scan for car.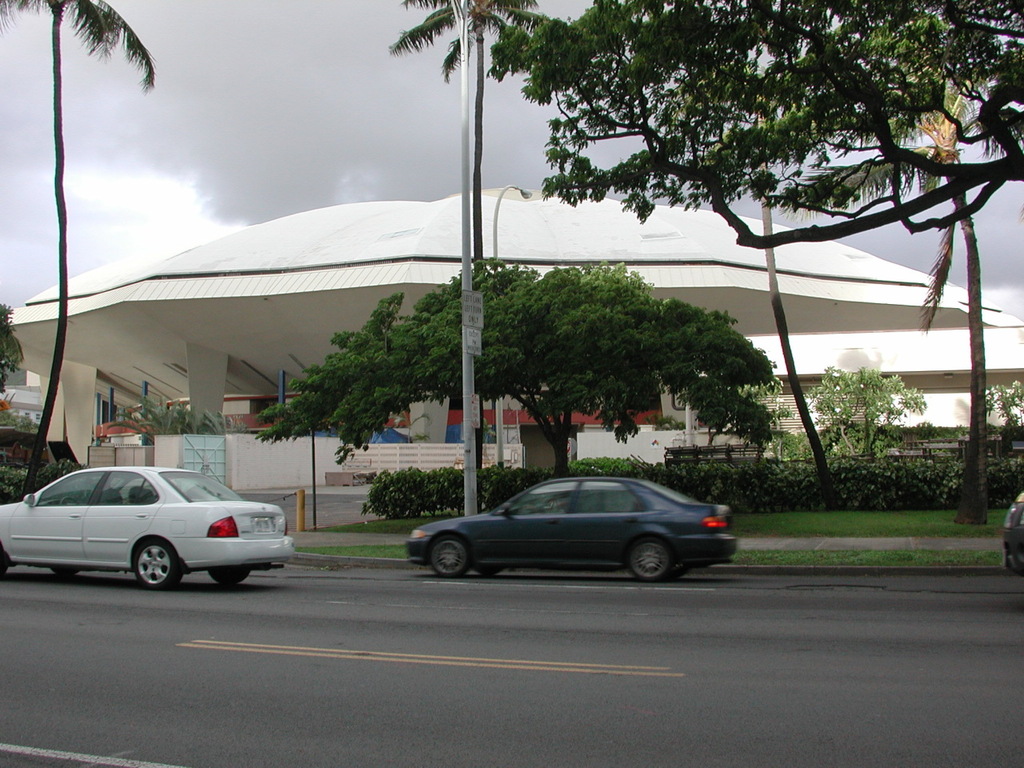
Scan result: 1004, 492, 1023, 572.
